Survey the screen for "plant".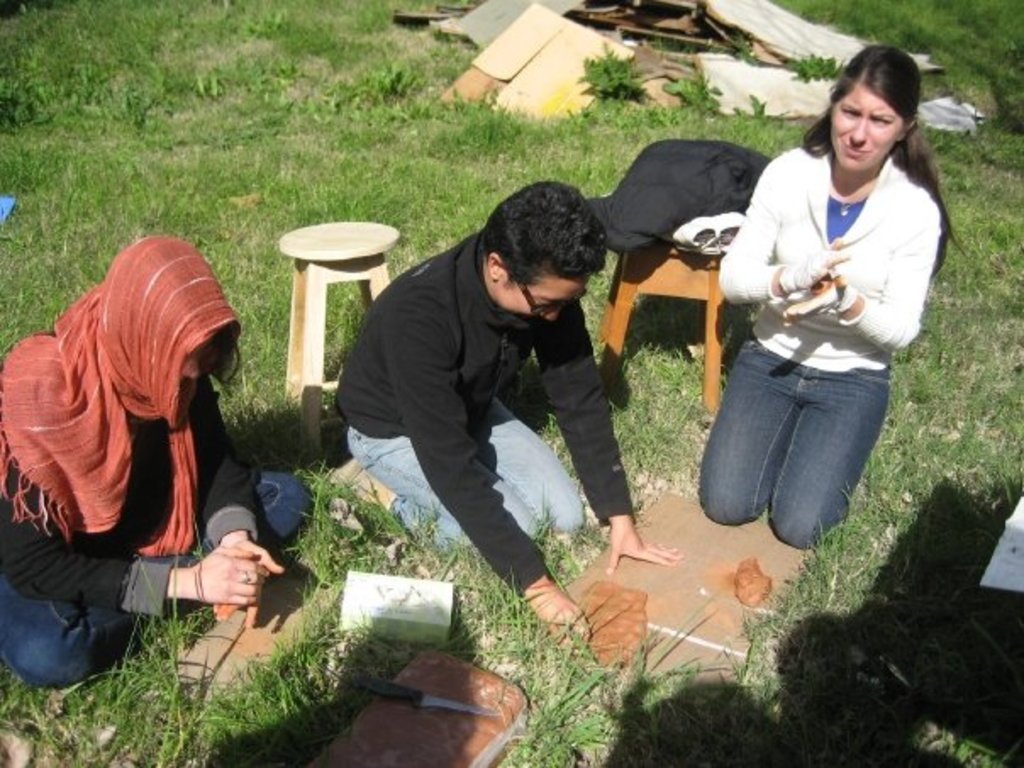
Survey found: bbox=(0, 612, 193, 766).
